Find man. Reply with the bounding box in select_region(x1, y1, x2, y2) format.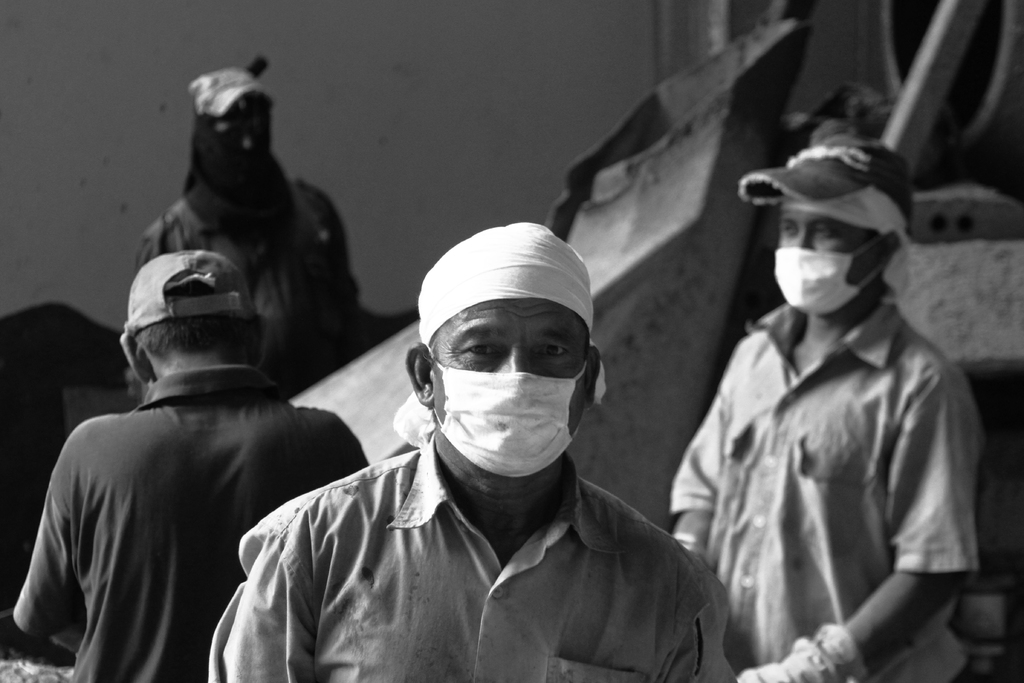
select_region(221, 213, 764, 682).
